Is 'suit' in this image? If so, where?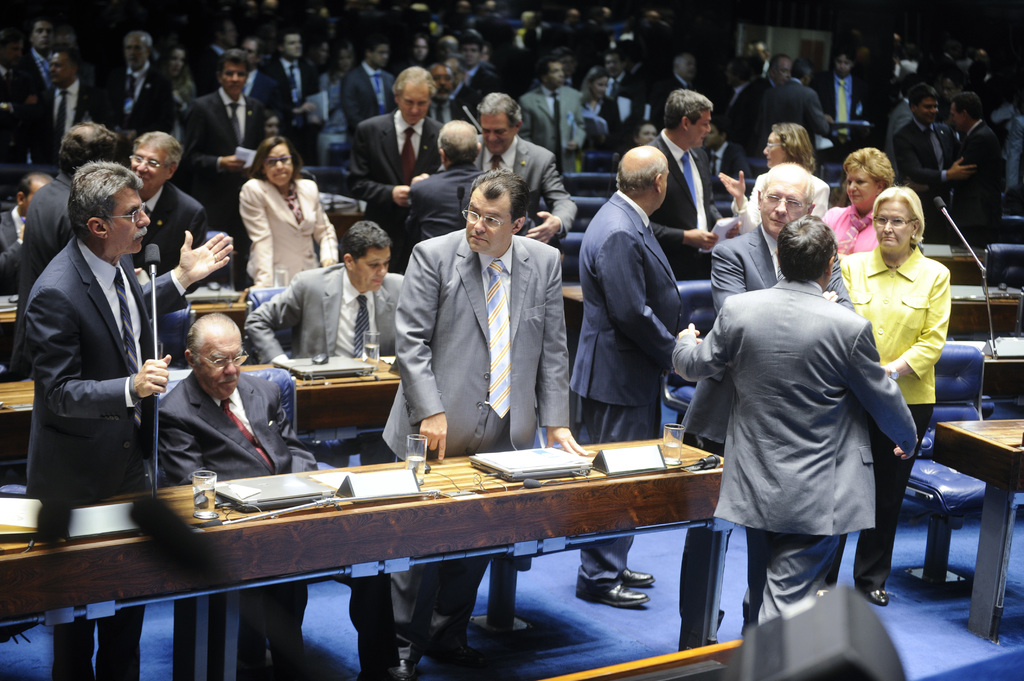
Yes, at crop(452, 87, 488, 117).
